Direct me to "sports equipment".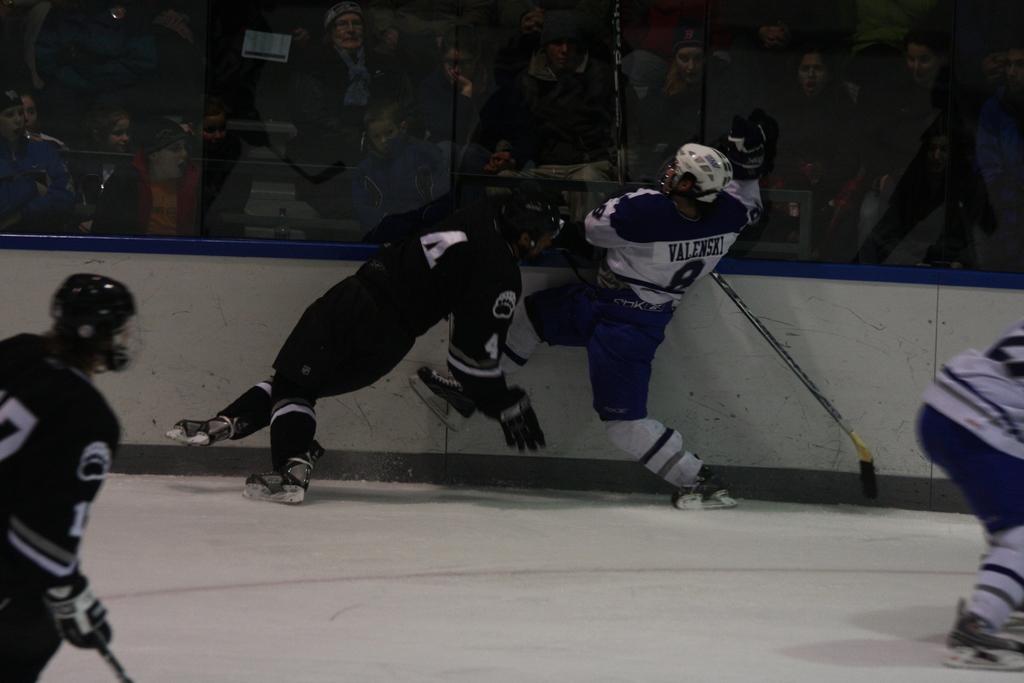
Direction: (496,389,550,454).
